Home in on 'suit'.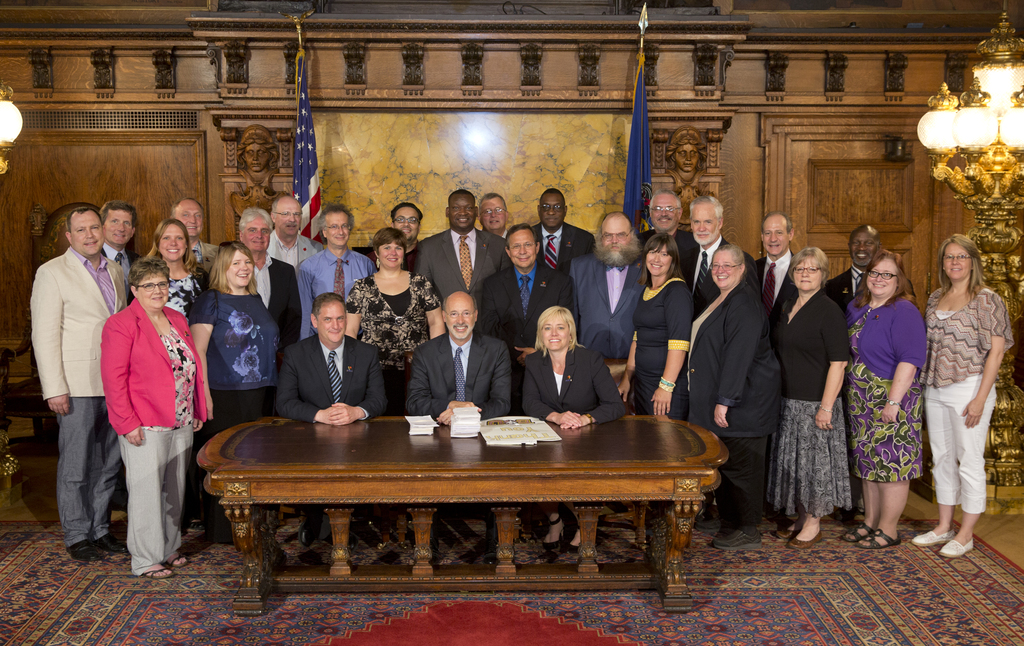
Homed in at 563:252:650:362.
